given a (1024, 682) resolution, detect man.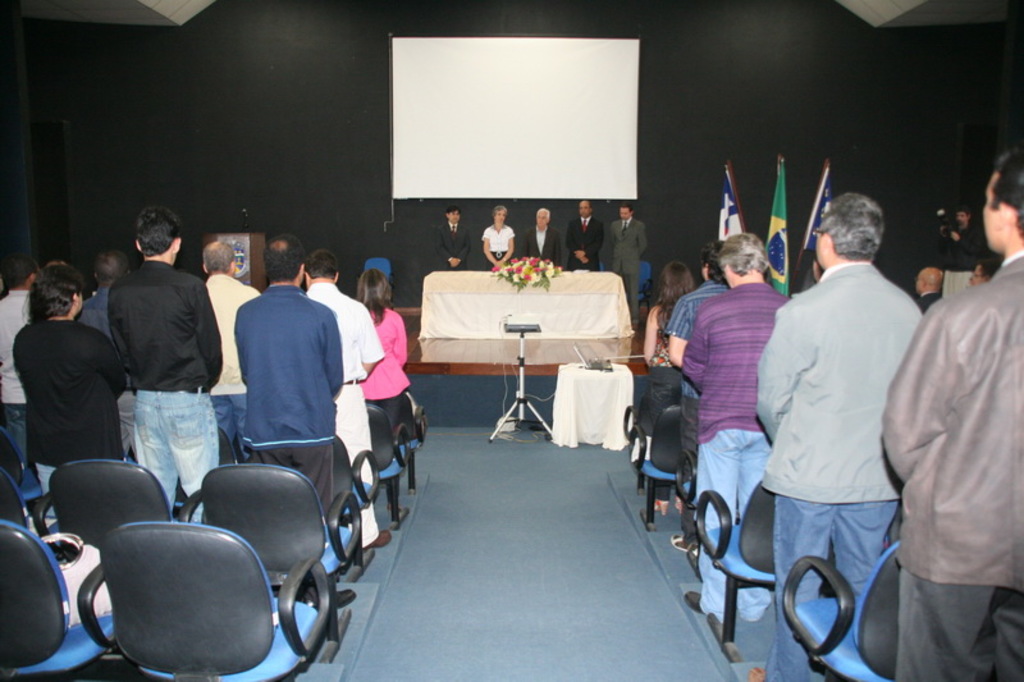
<region>434, 203, 475, 273</region>.
